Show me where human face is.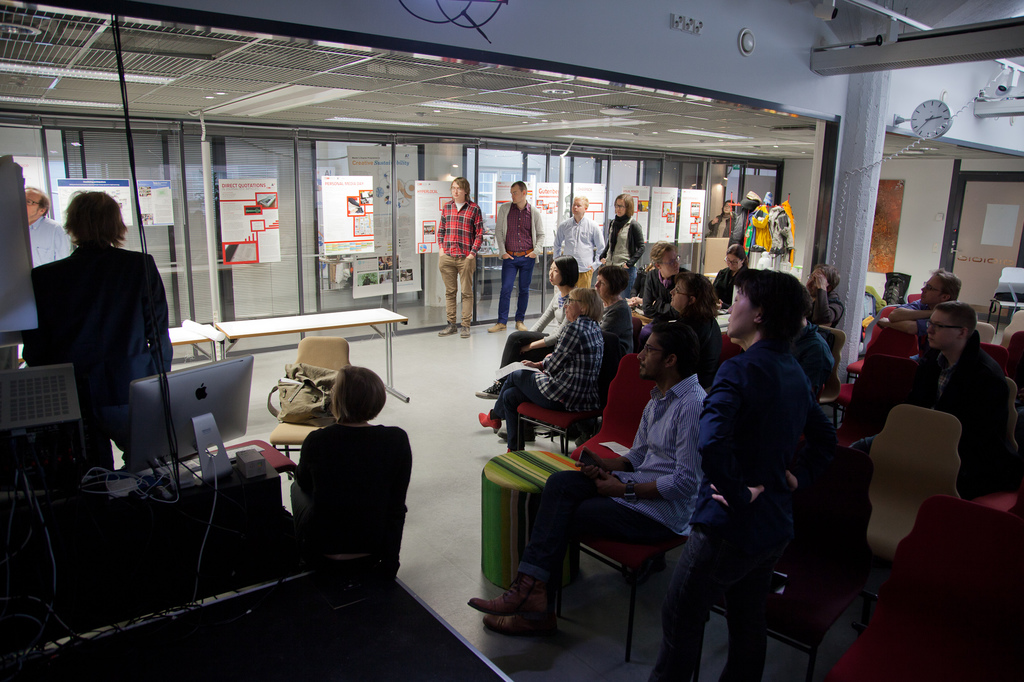
human face is at rect(594, 276, 612, 298).
